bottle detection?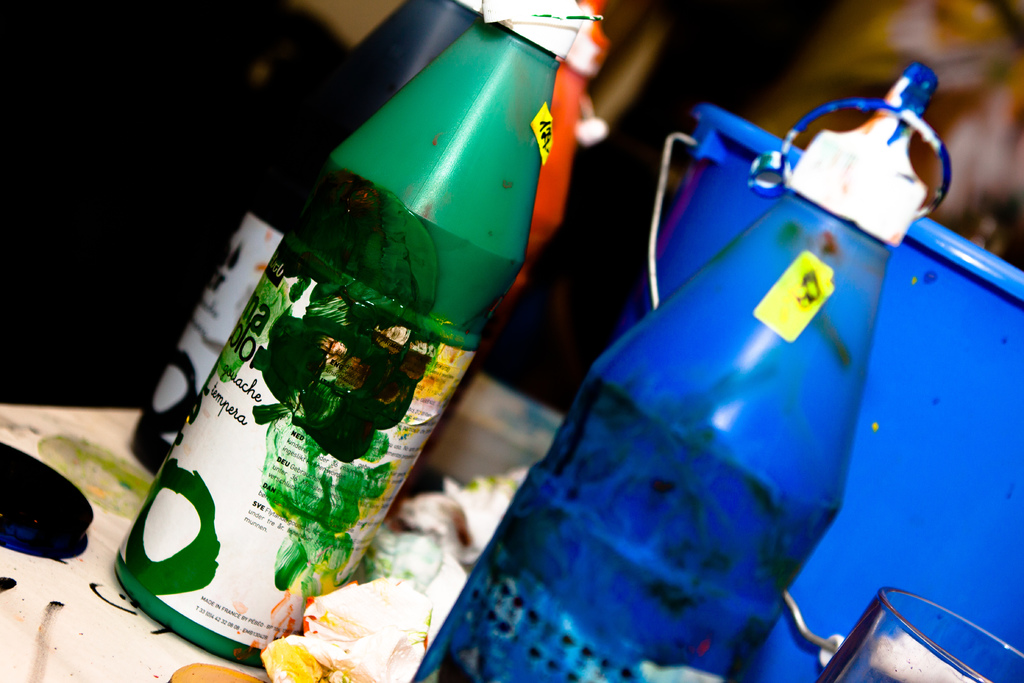
(128,0,484,482)
